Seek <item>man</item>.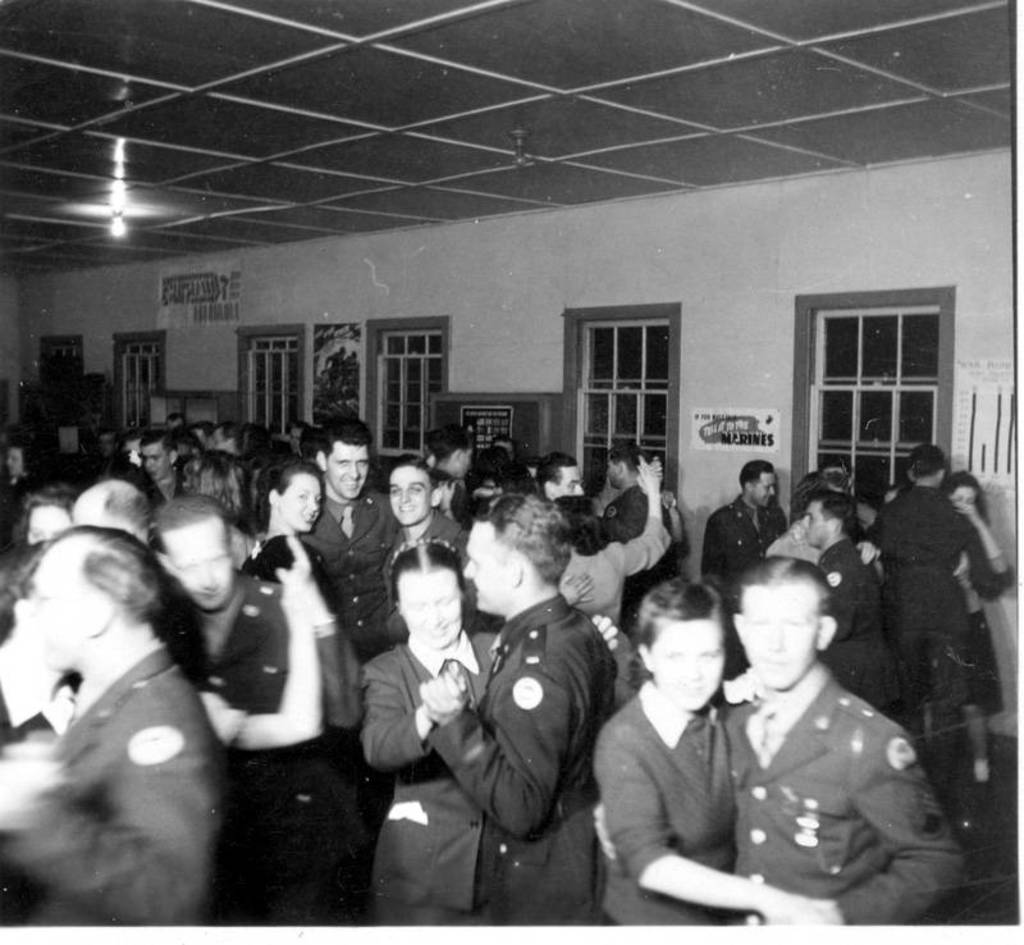
[599,561,979,937].
